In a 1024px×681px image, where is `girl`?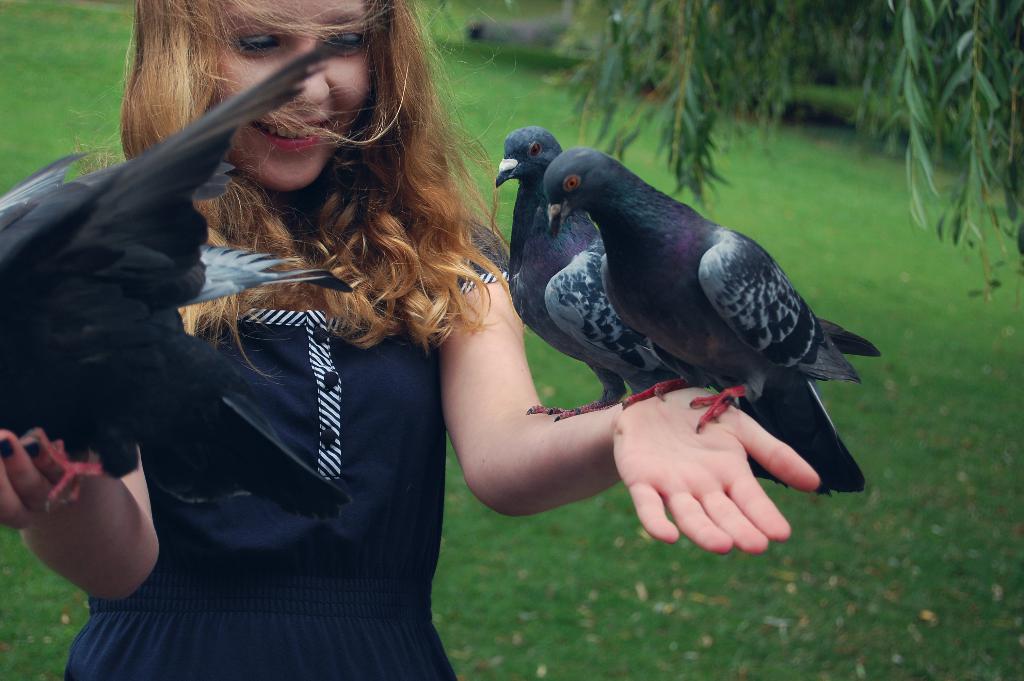
0,1,819,680.
